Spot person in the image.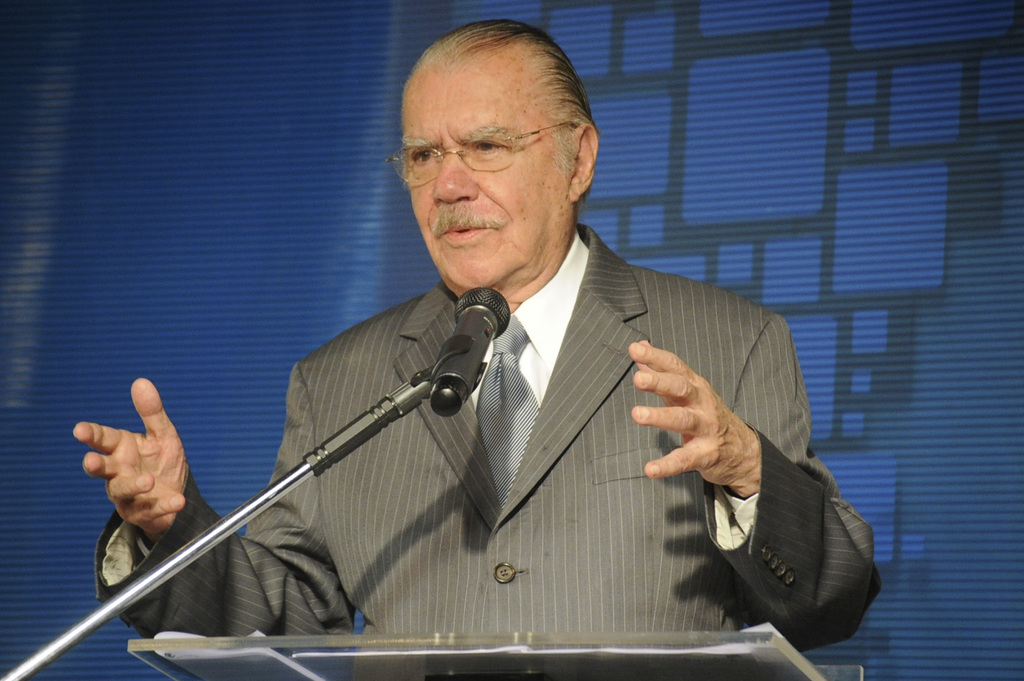
person found at [66, 20, 879, 680].
